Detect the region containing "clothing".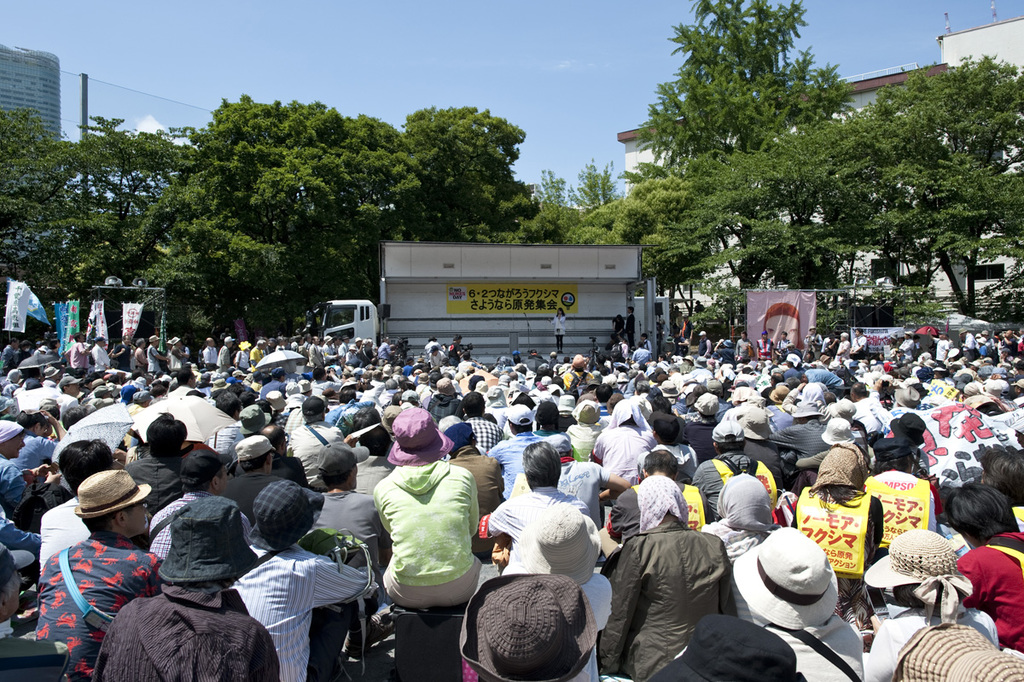
BBox(859, 466, 943, 547).
